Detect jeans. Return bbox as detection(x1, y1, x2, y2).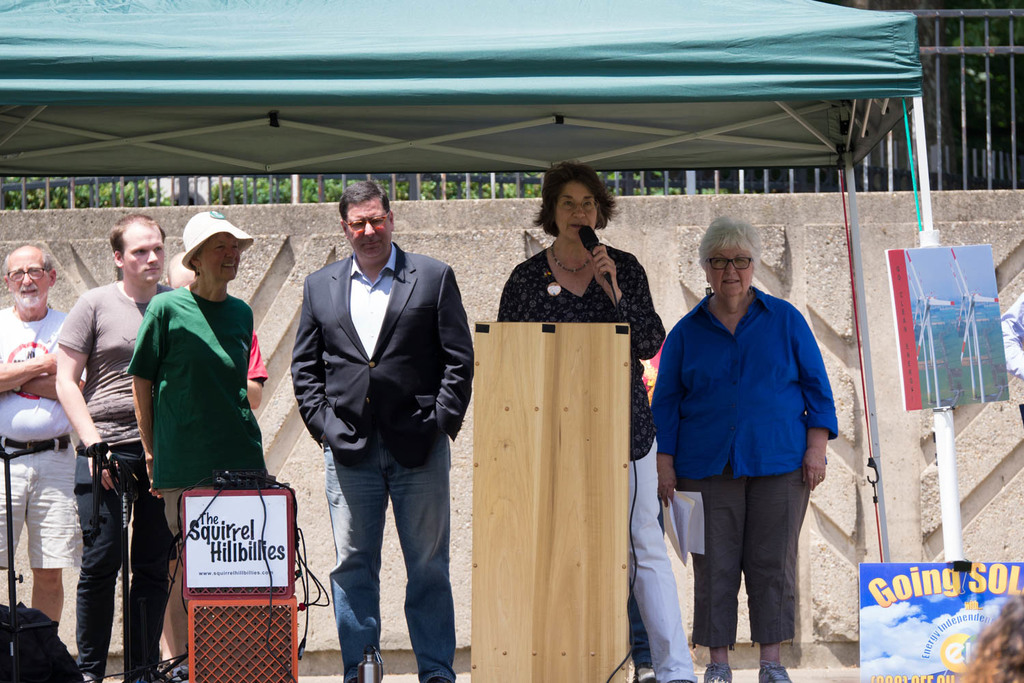
detection(1, 448, 75, 565).
